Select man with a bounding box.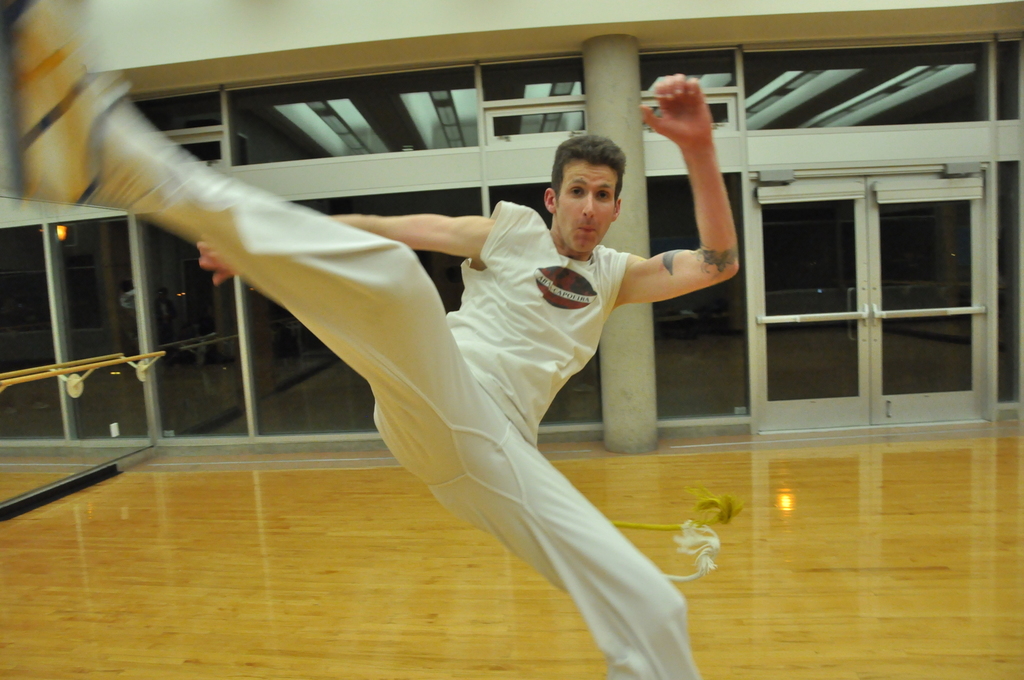
select_region(0, 0, 737, 679).
